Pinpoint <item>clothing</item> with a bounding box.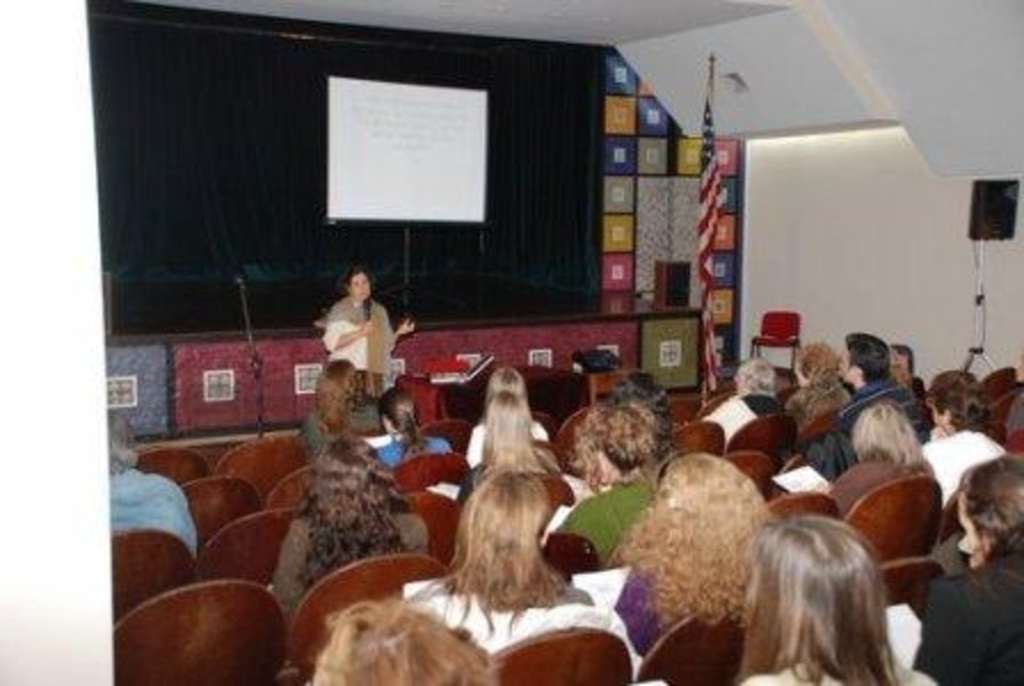
736 652 942 684.
